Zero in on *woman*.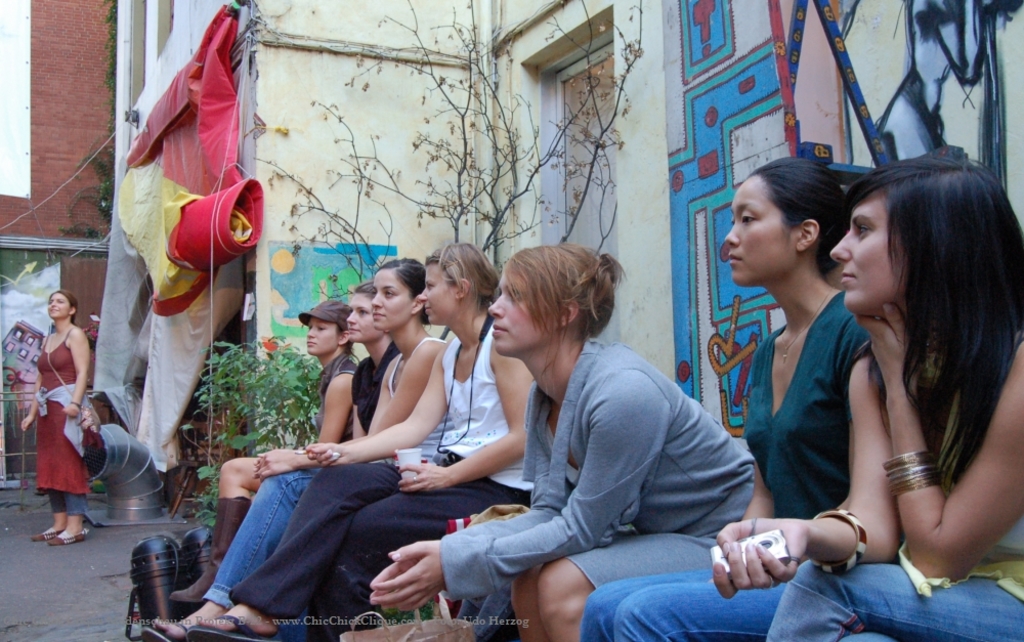
Zeroed in: (x1=371, y1=242, x2=755, y2=641).
